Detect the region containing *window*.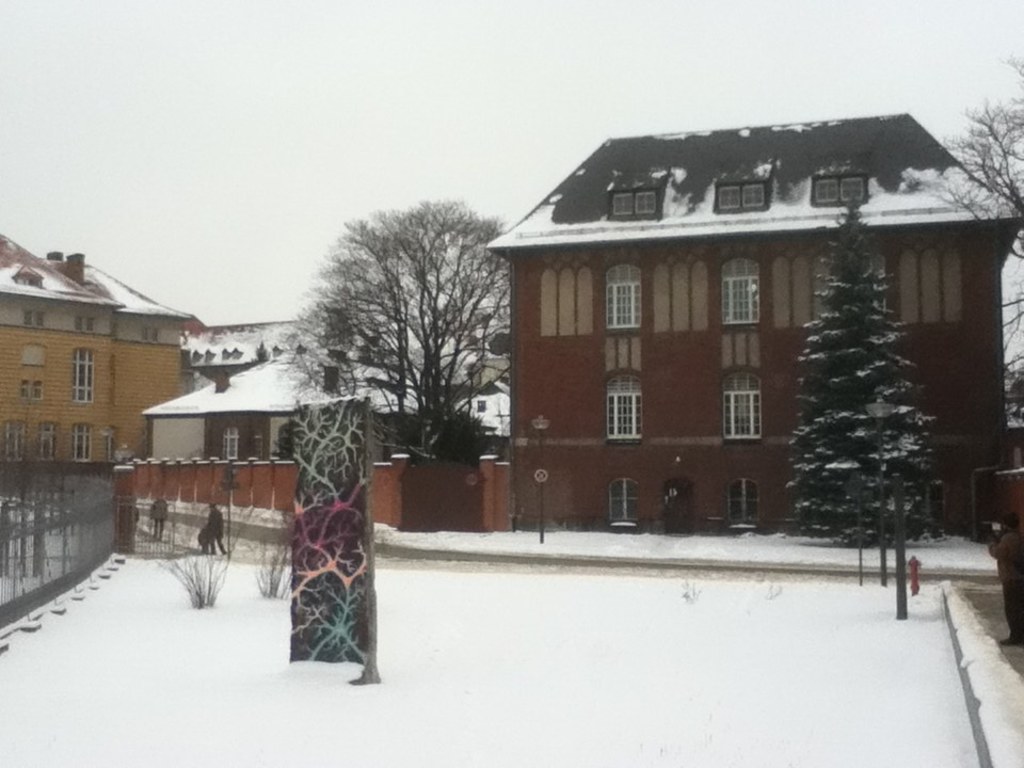
604,378,644,446.
